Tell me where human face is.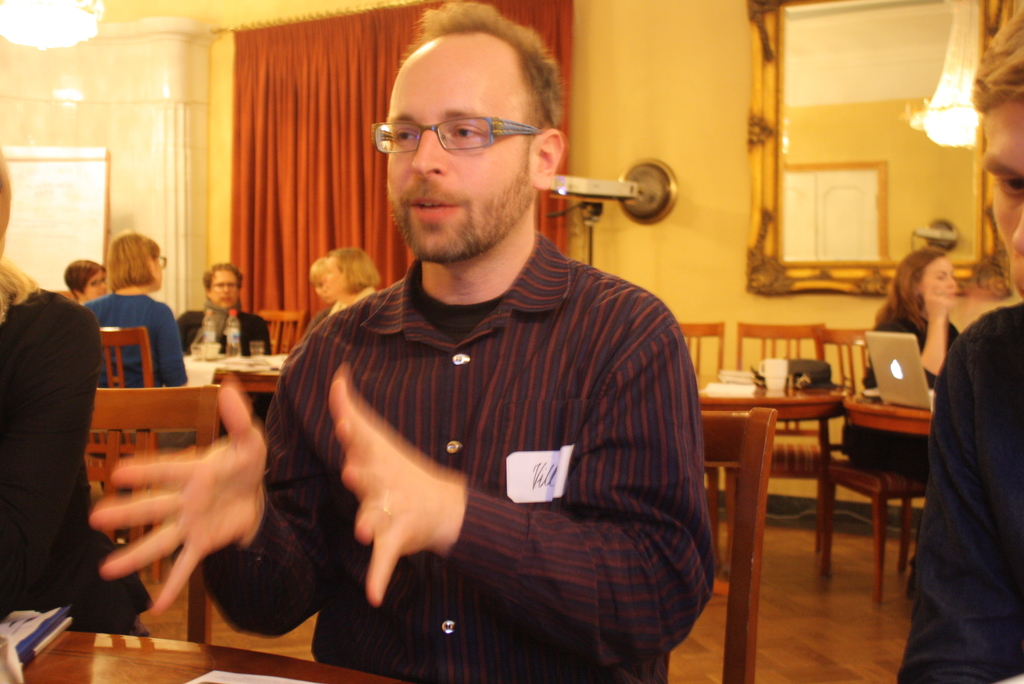
human face is at [209,267,241,308].
